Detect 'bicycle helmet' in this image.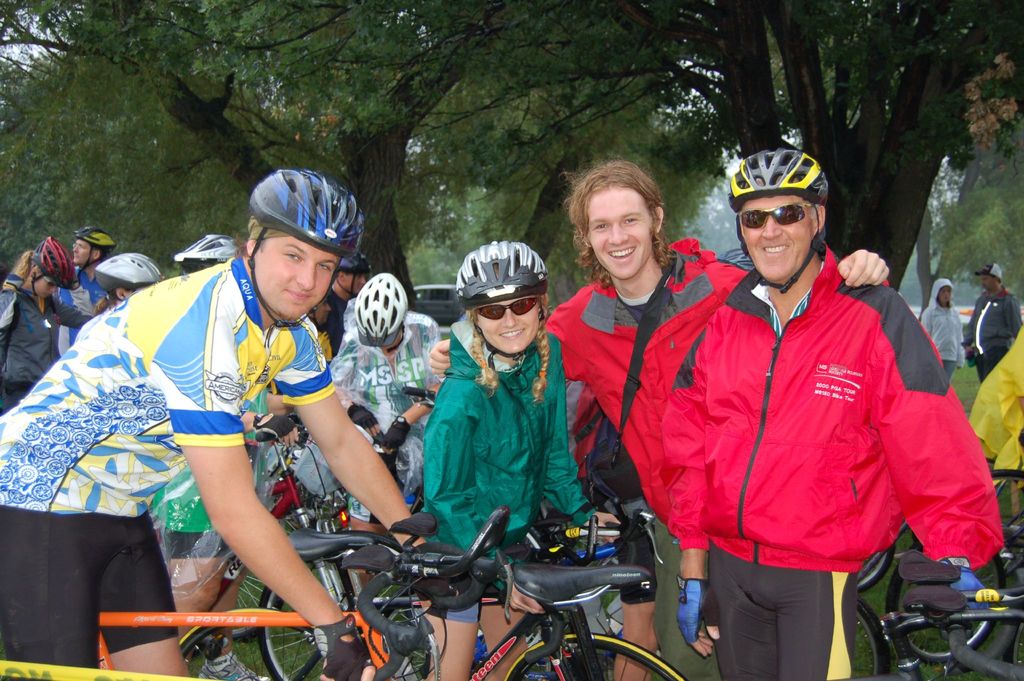
Detection: <bbox>31, 229, 72, 283</bbox>.
